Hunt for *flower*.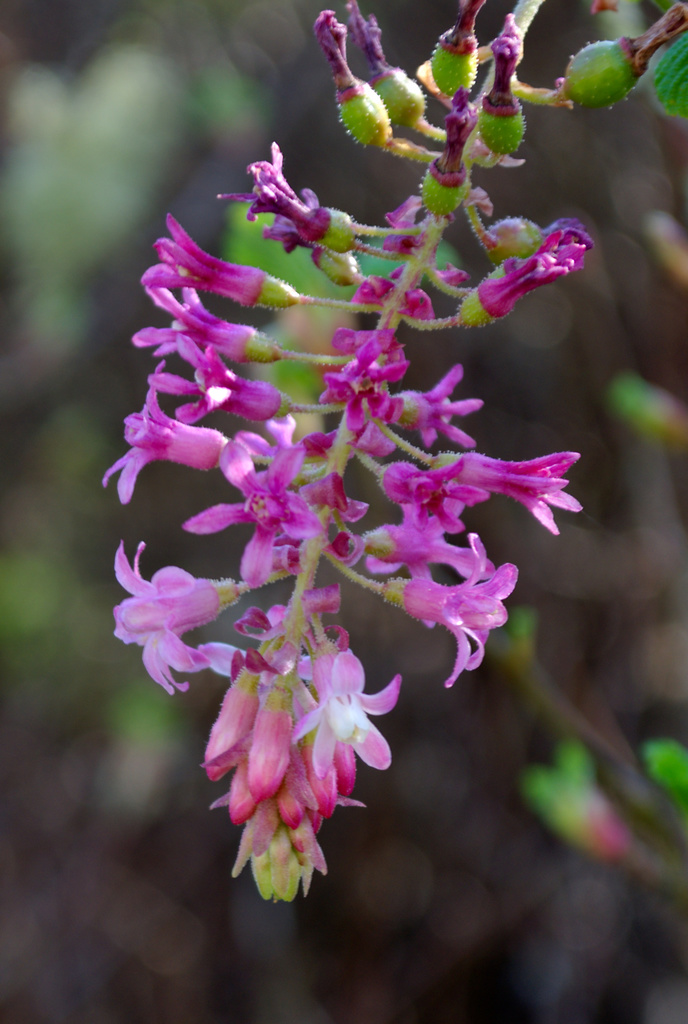
Hunted down at (x1=138, y1=213, x2=310, y2=309).
